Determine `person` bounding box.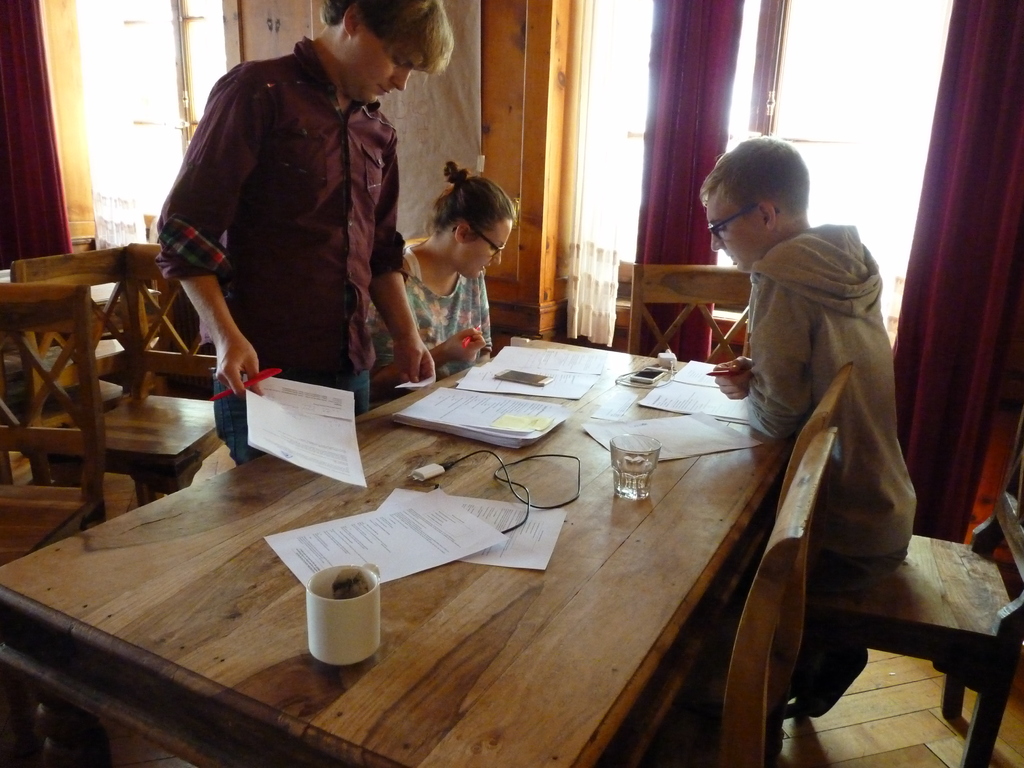
Determined: left=365, top=161, right=515, bottom=404.
